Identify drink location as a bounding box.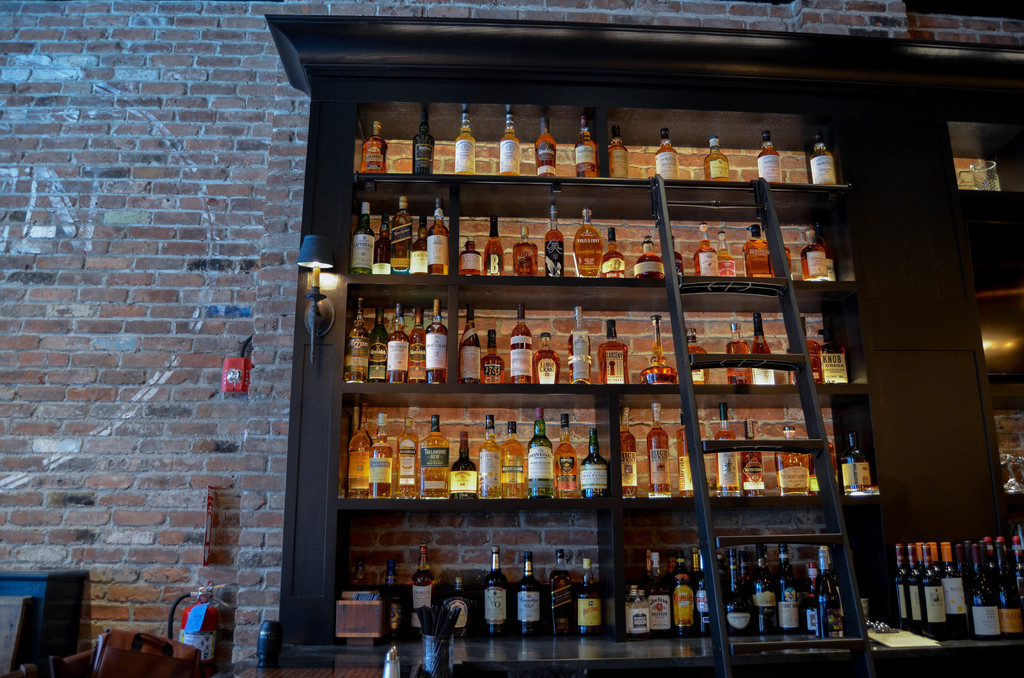
Rect(544, 202, 559, 277).
